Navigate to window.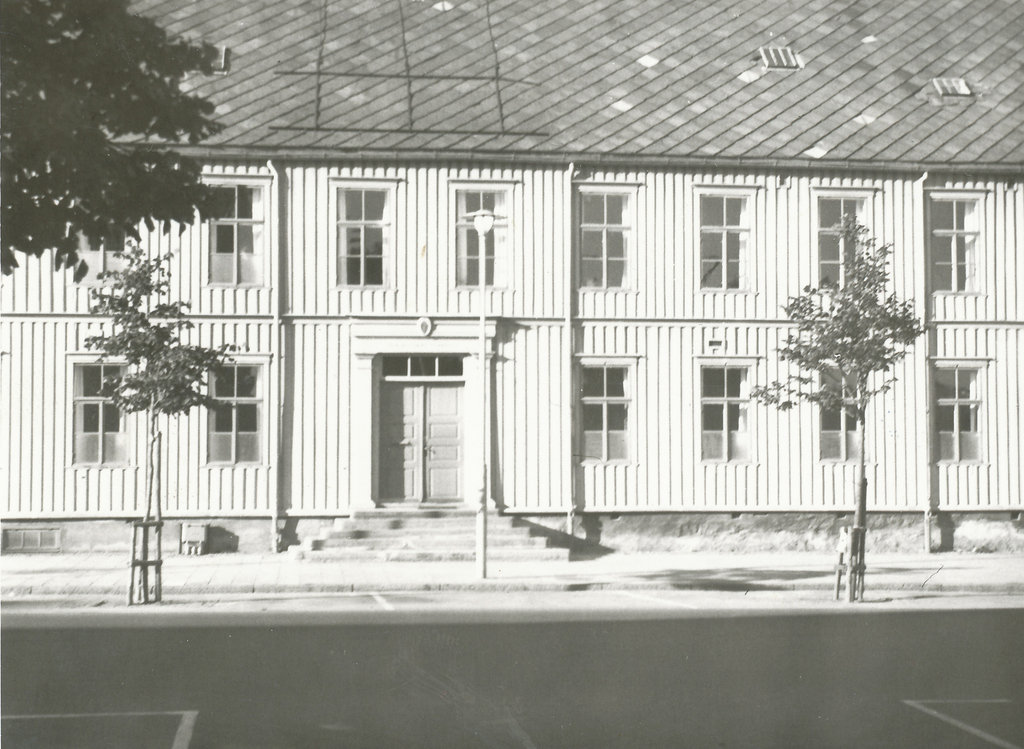
Navigation target: x1=692 y1=185 x2=760 y2=295.
